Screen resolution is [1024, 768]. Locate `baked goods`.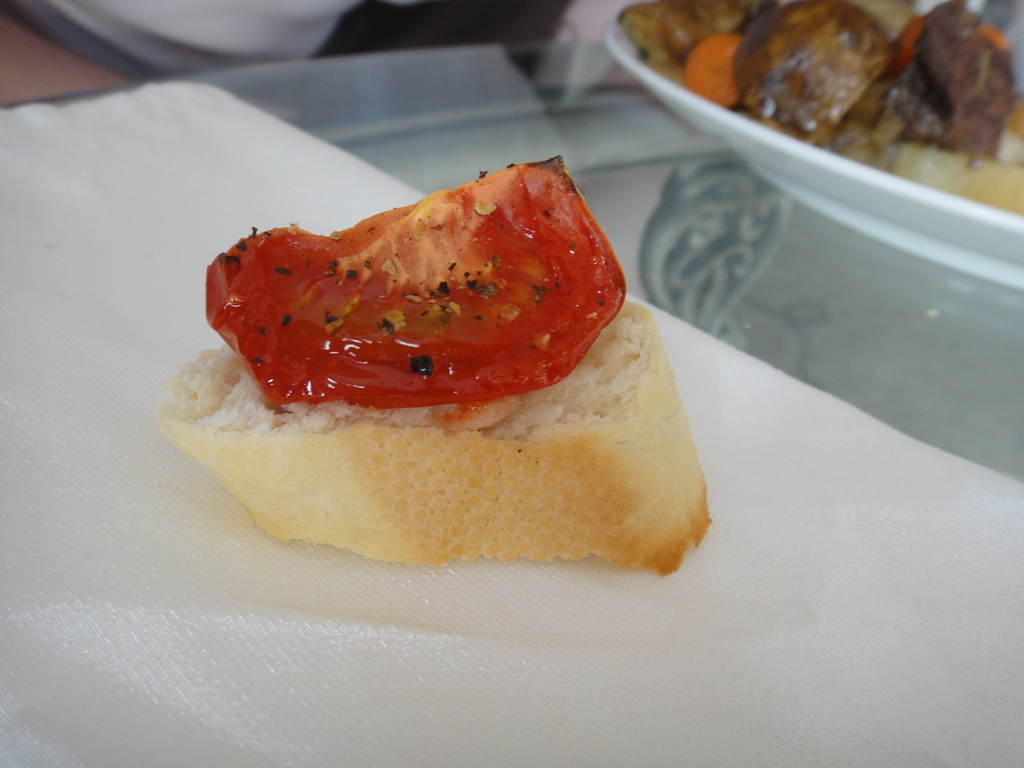
x1=220 y1=244 x2=719 y2=572.
